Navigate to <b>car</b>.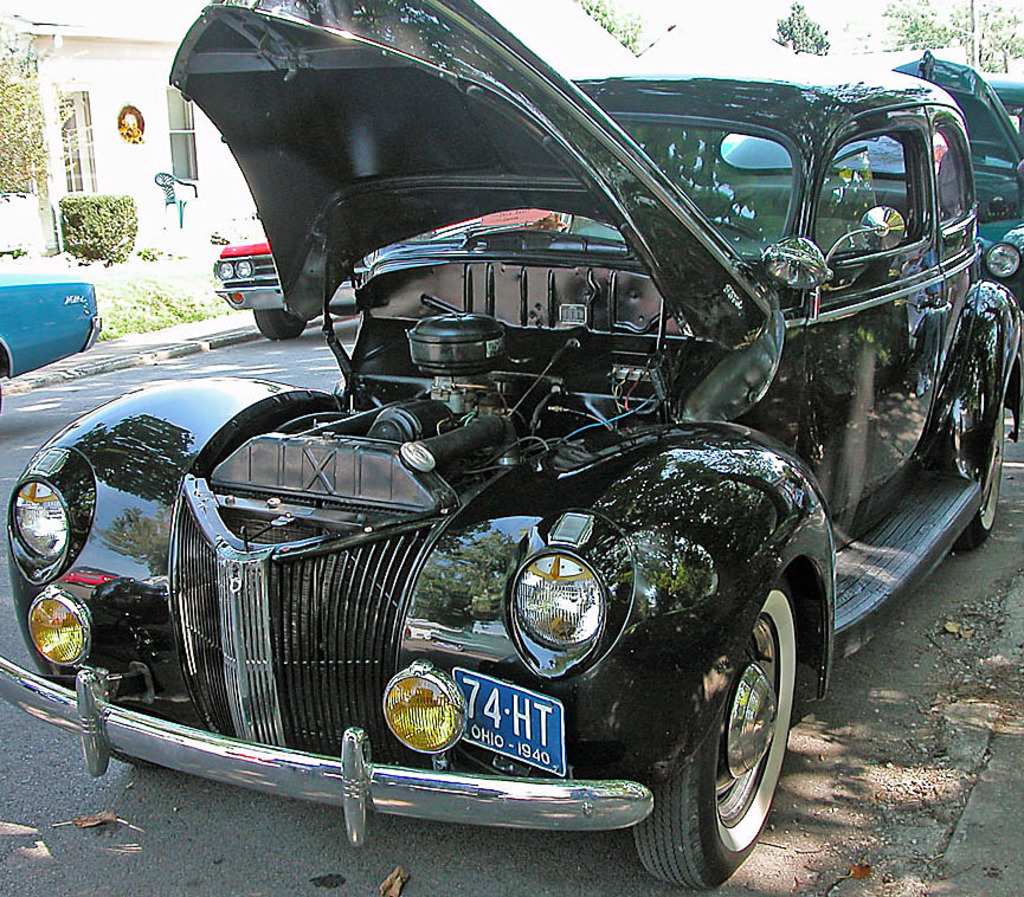
Navigation target: 194, 214, 328, 366.
